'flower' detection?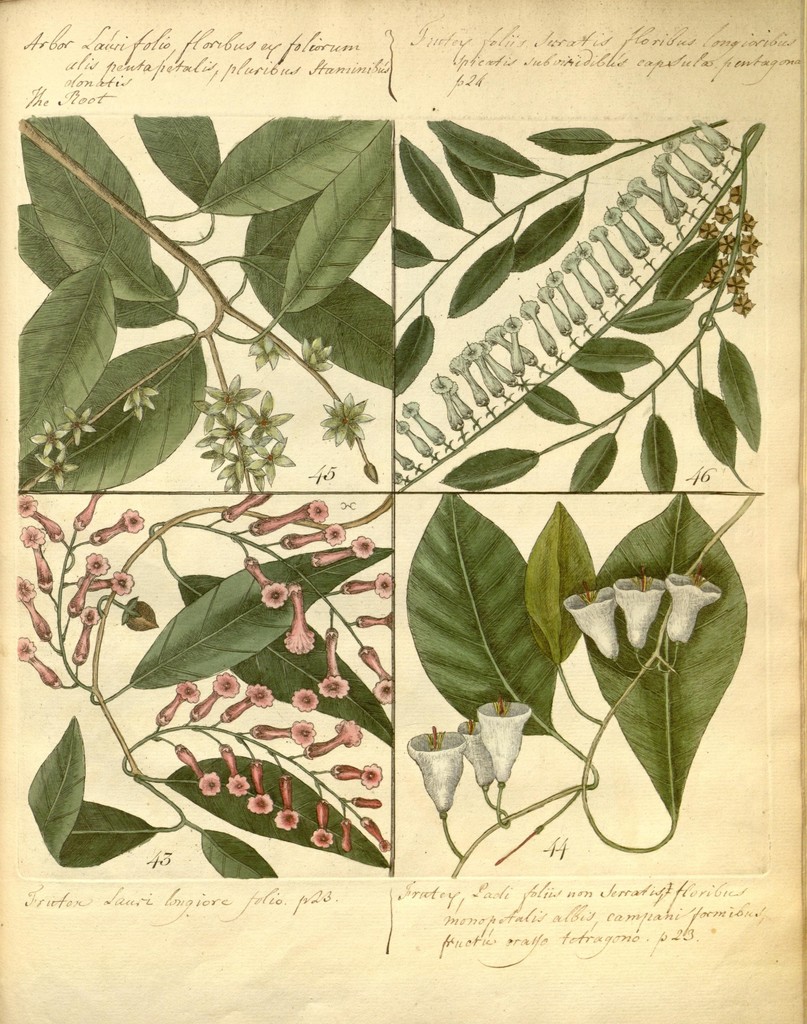
x1=359 y1=645 x2=394 y2=701
